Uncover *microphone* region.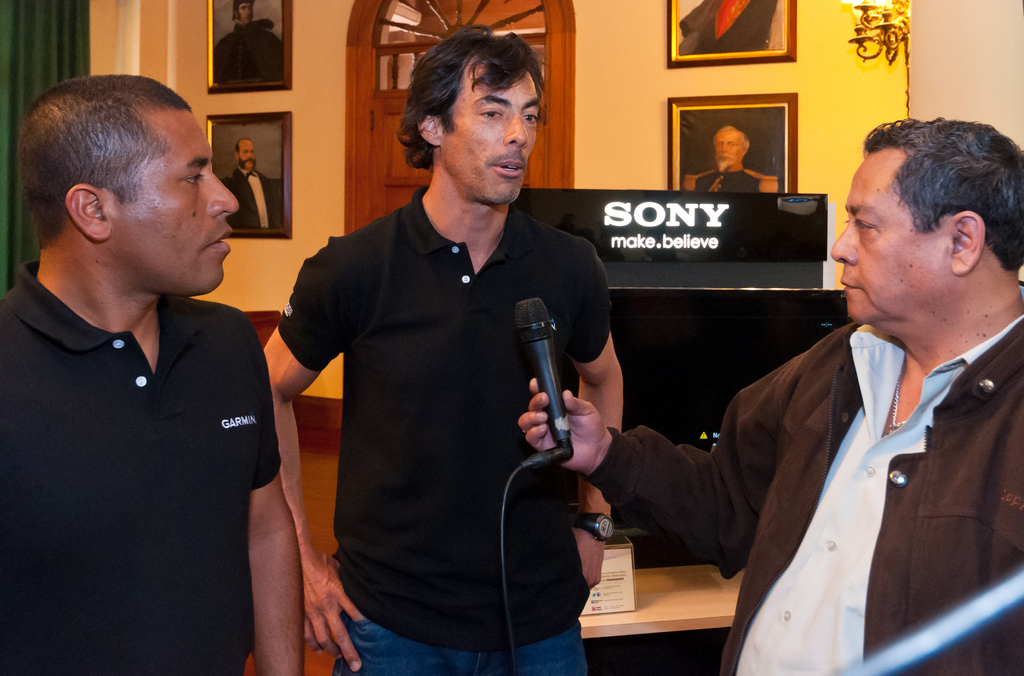
Uncovered: locate(502, 286, 566, 462).
